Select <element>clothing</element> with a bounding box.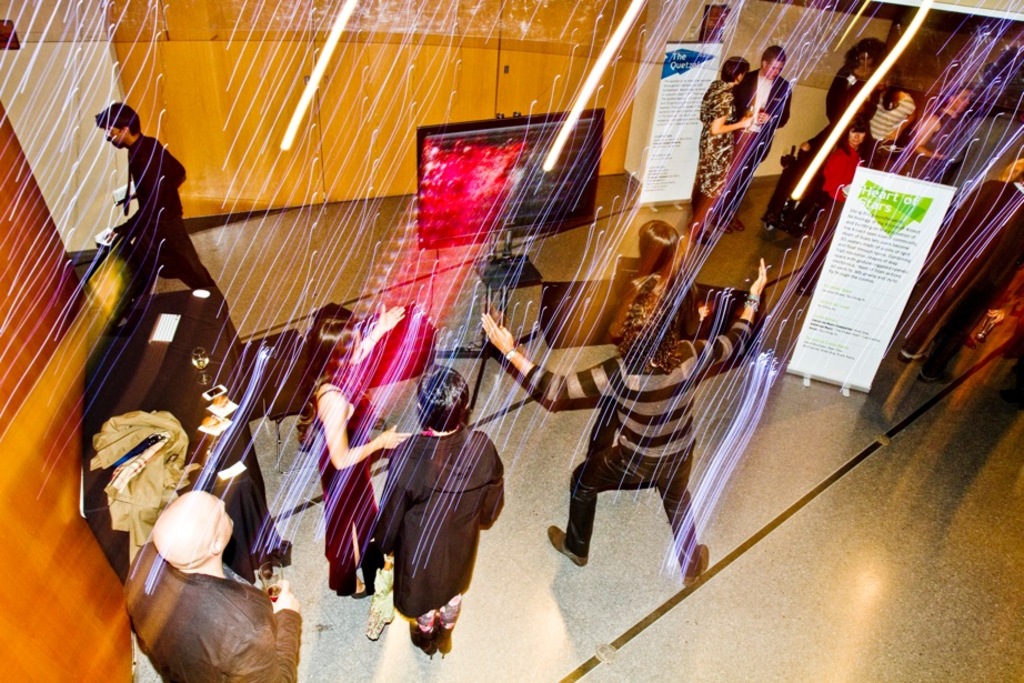
(left=367, top=410, right=501, bottom=643).
